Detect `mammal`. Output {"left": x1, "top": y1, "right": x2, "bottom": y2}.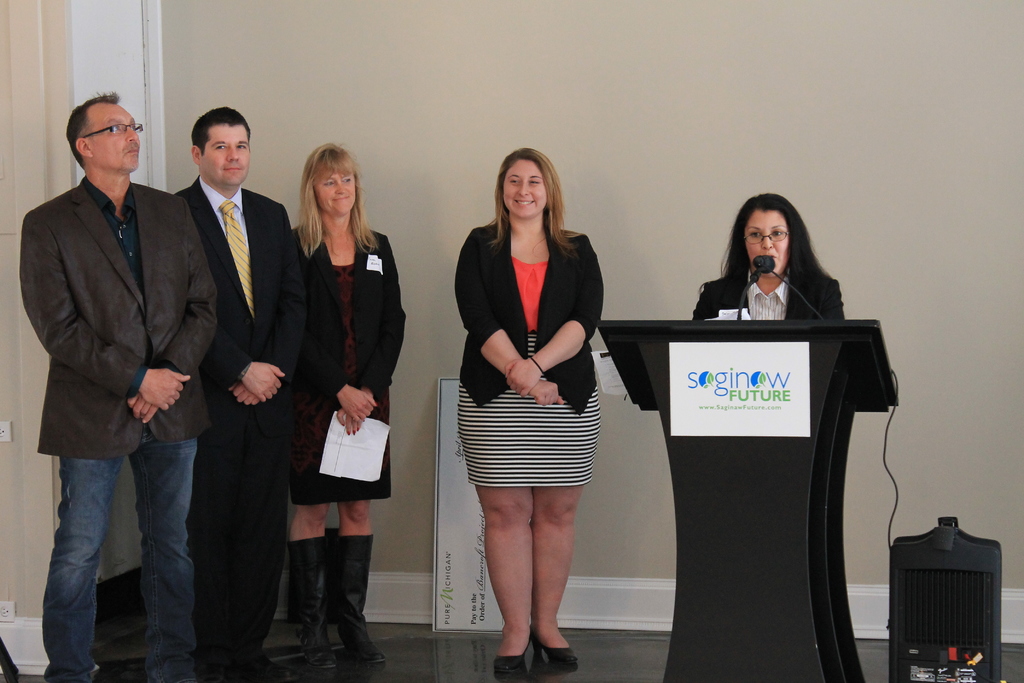
{"left": 689, "top": 192, "right": 853, "bottom": 322}.
